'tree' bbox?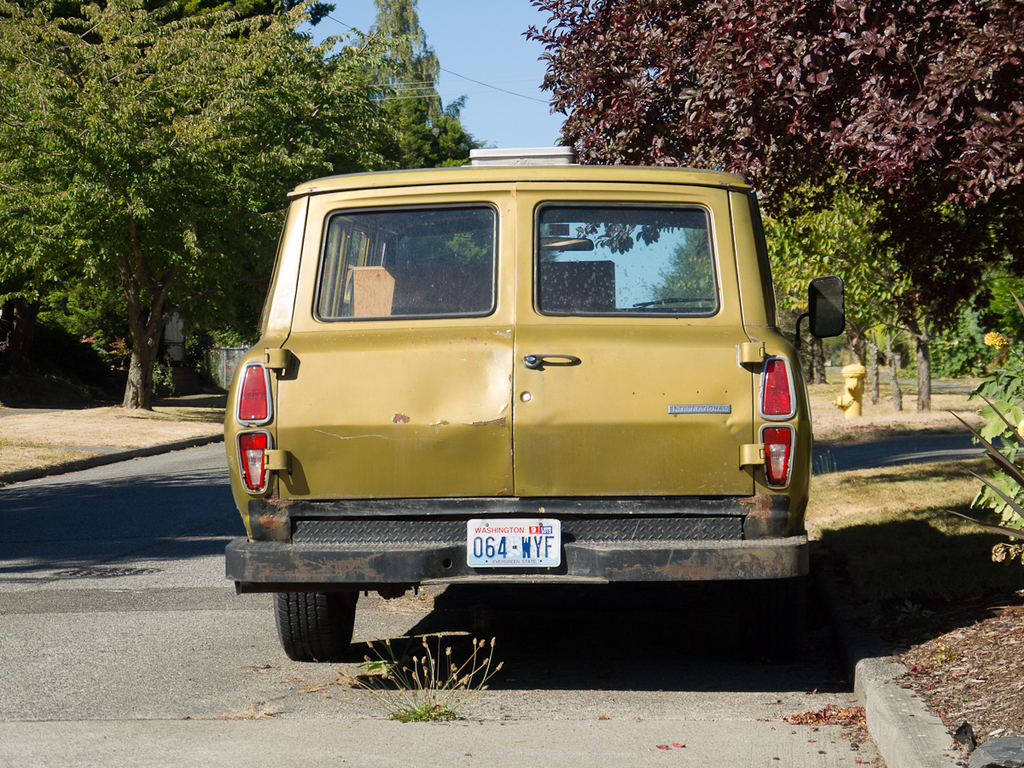
<bbox>372, 87, 491, 266</bbox>
